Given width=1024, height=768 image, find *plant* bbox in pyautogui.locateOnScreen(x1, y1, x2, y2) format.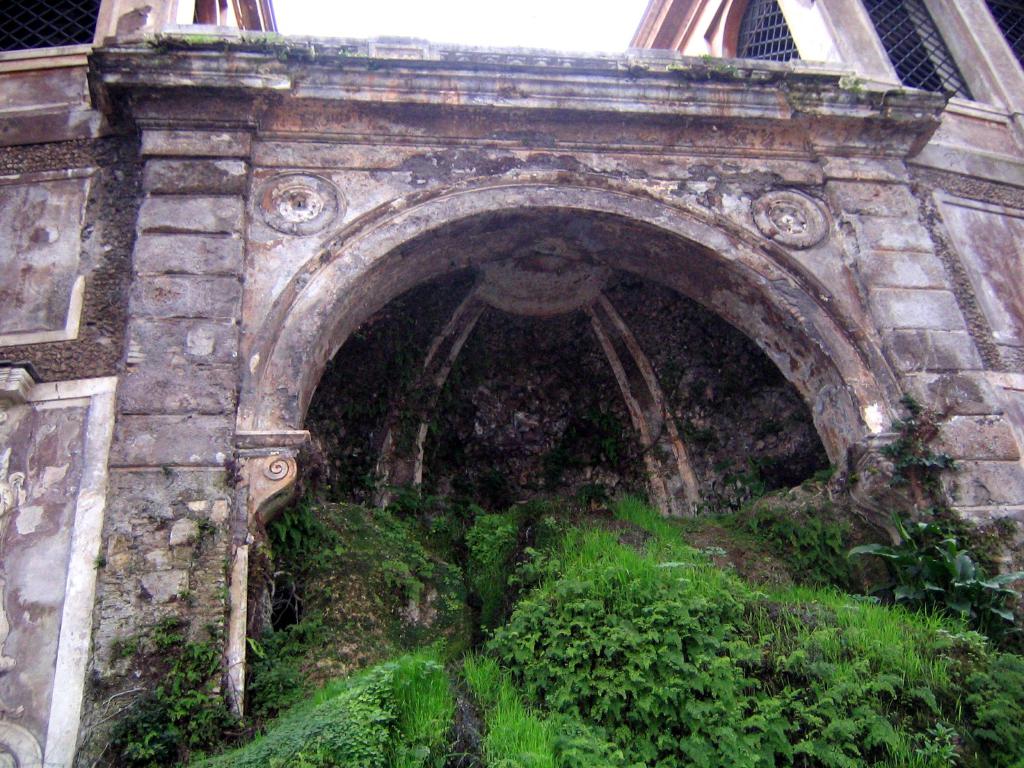
pyautogui.locateOnScreen(157, 460, 177, 479).
